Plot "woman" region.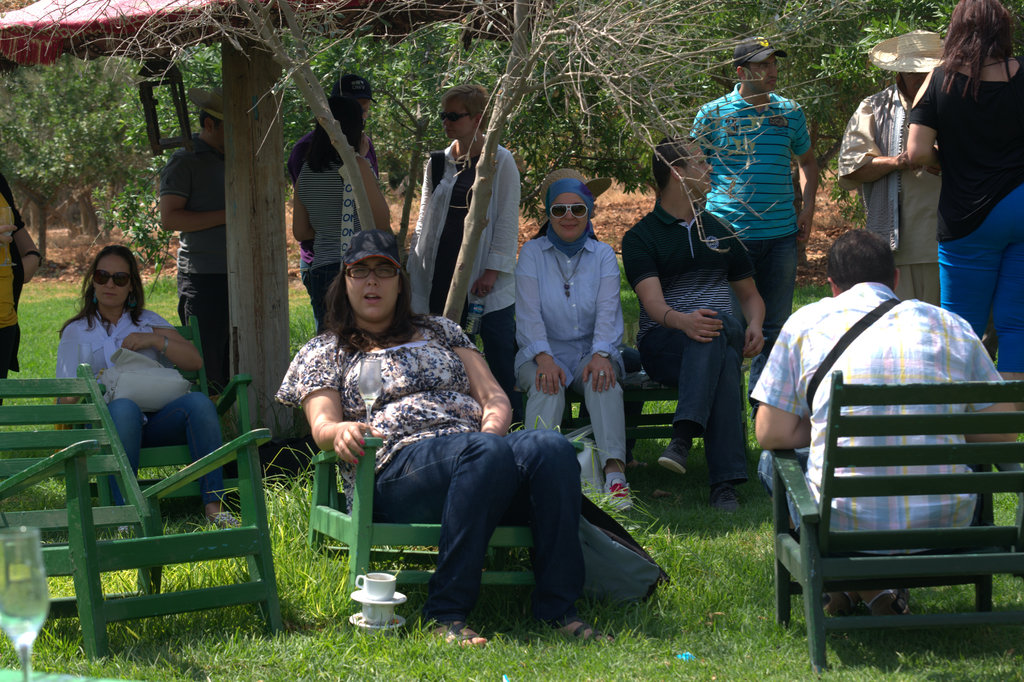
Plotted at 54, 237, 246, 545.
